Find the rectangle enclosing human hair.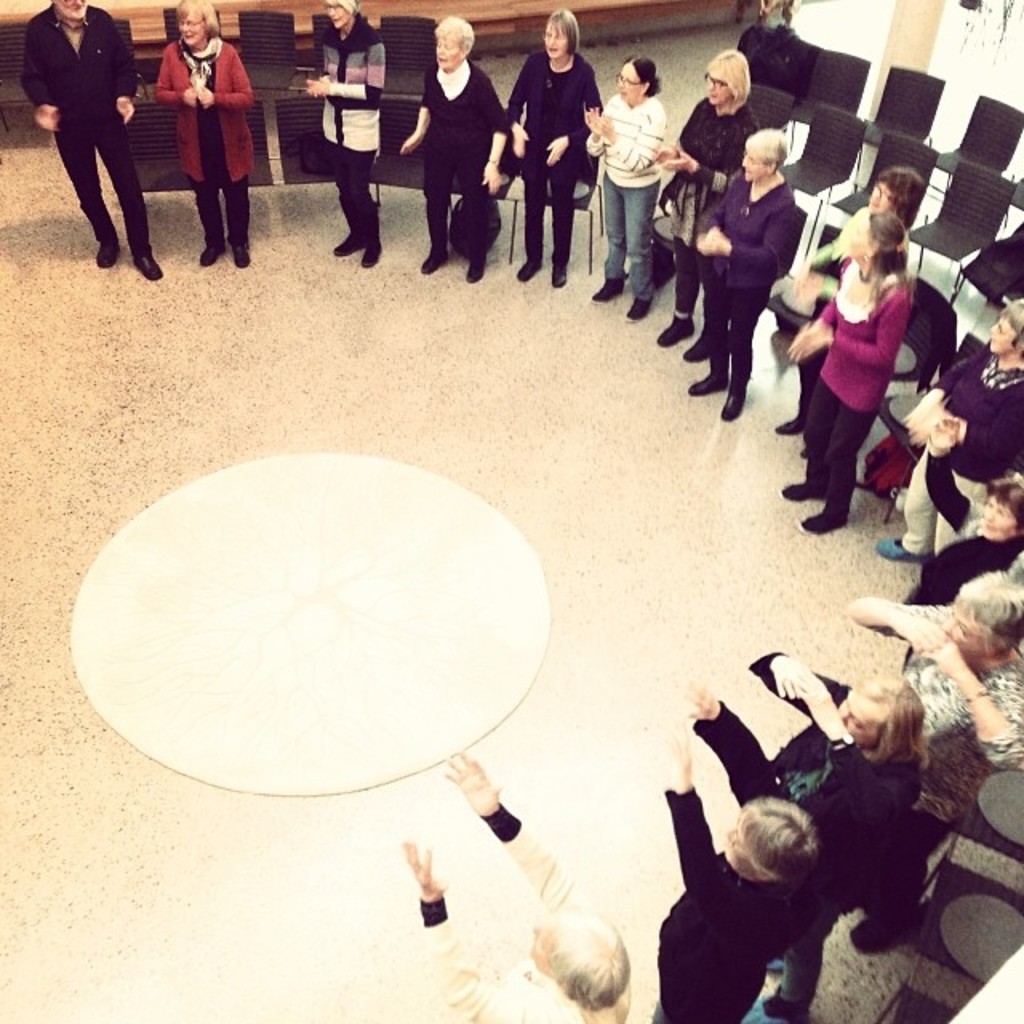
<region>827, 685, 914, 771</region>.
